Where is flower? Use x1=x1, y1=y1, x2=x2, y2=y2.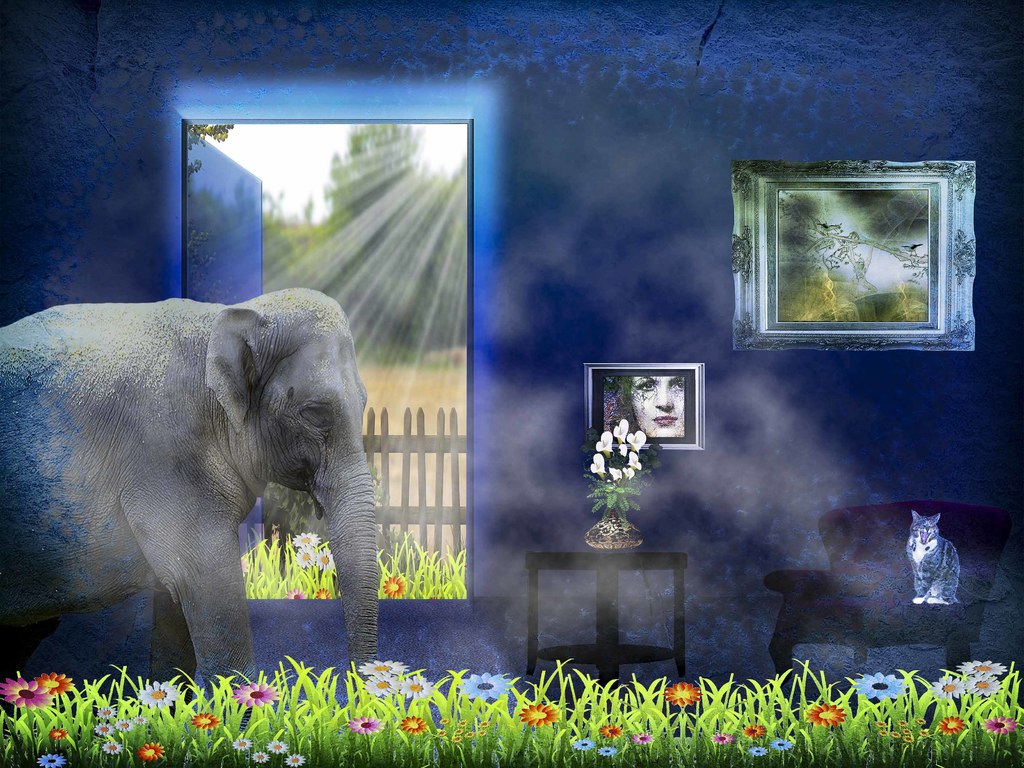
x1=773, y1=737, x2=793, y2=750.
